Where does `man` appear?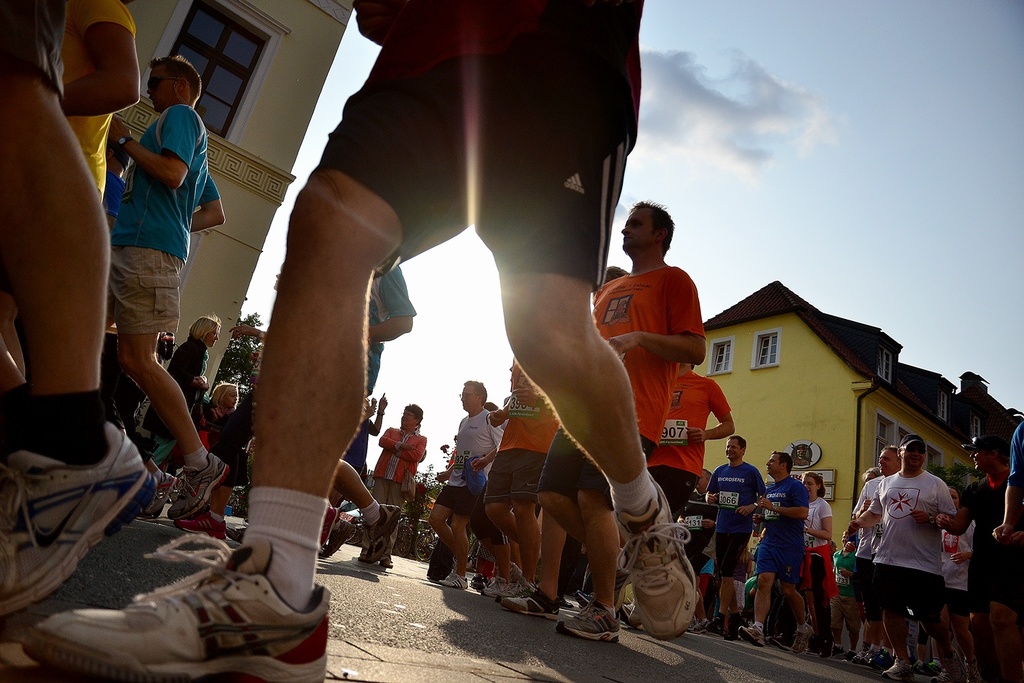
Appears at 932 430 1016 682.
